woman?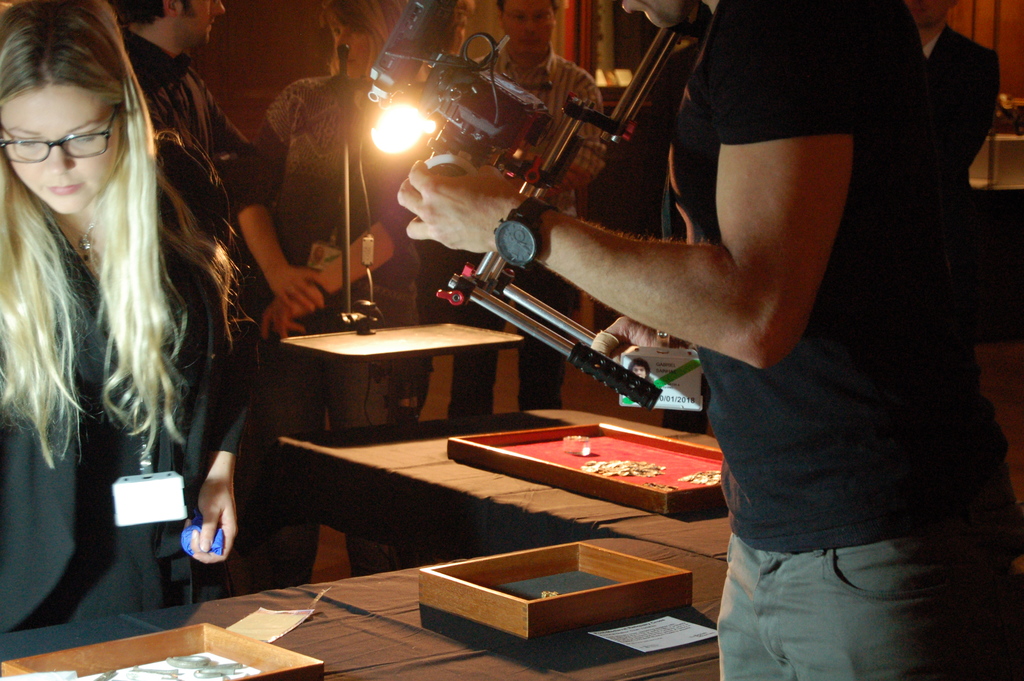
0:6:248:592
